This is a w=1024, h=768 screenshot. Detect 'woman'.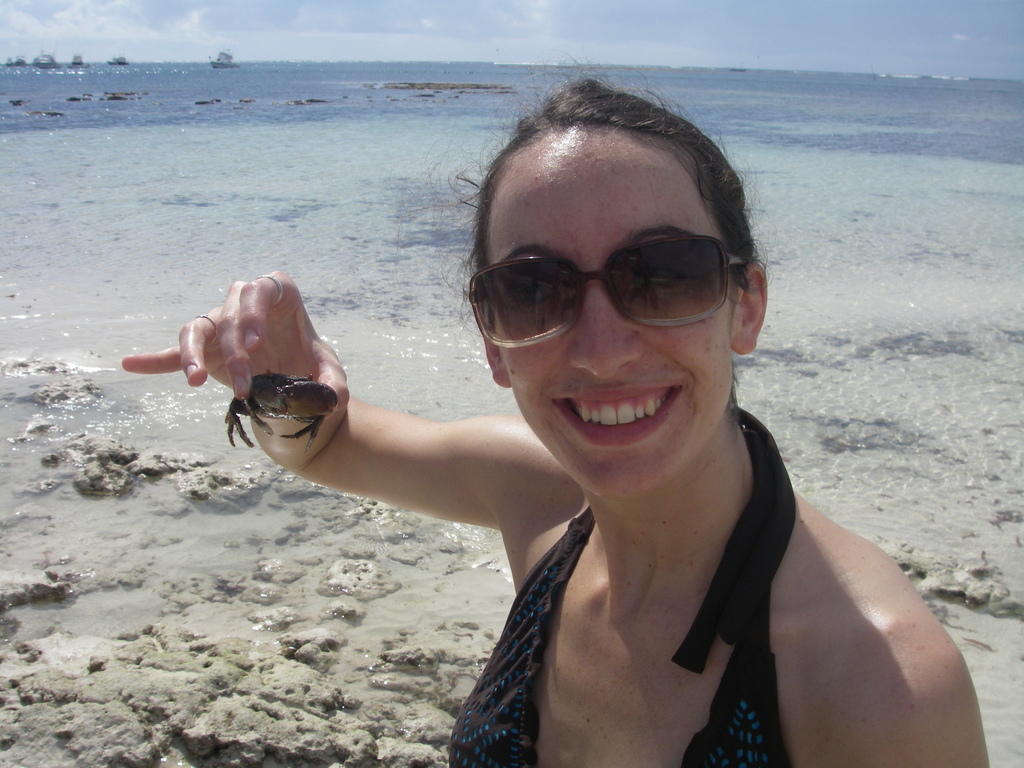
detection(116, 72, 991, 767).
